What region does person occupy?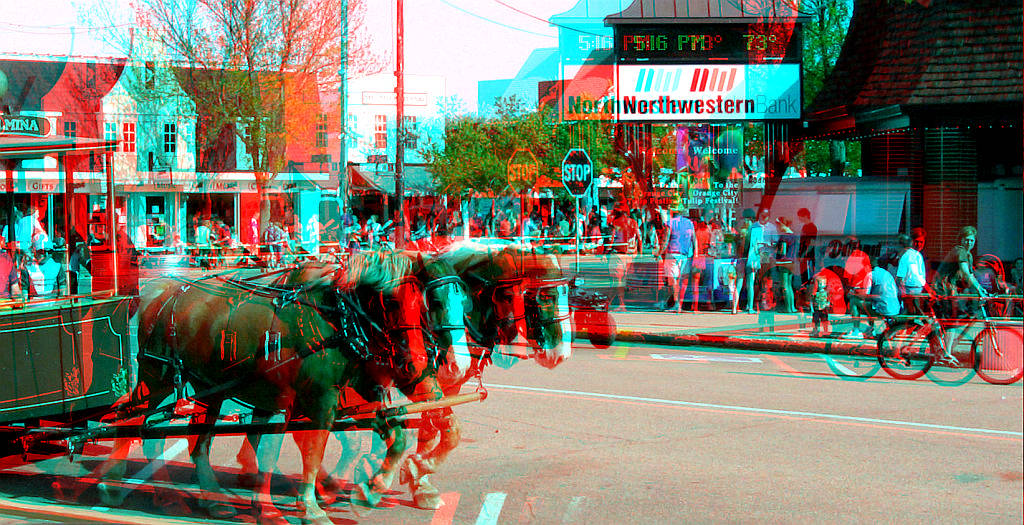
box(890, 235, 924, 324).
